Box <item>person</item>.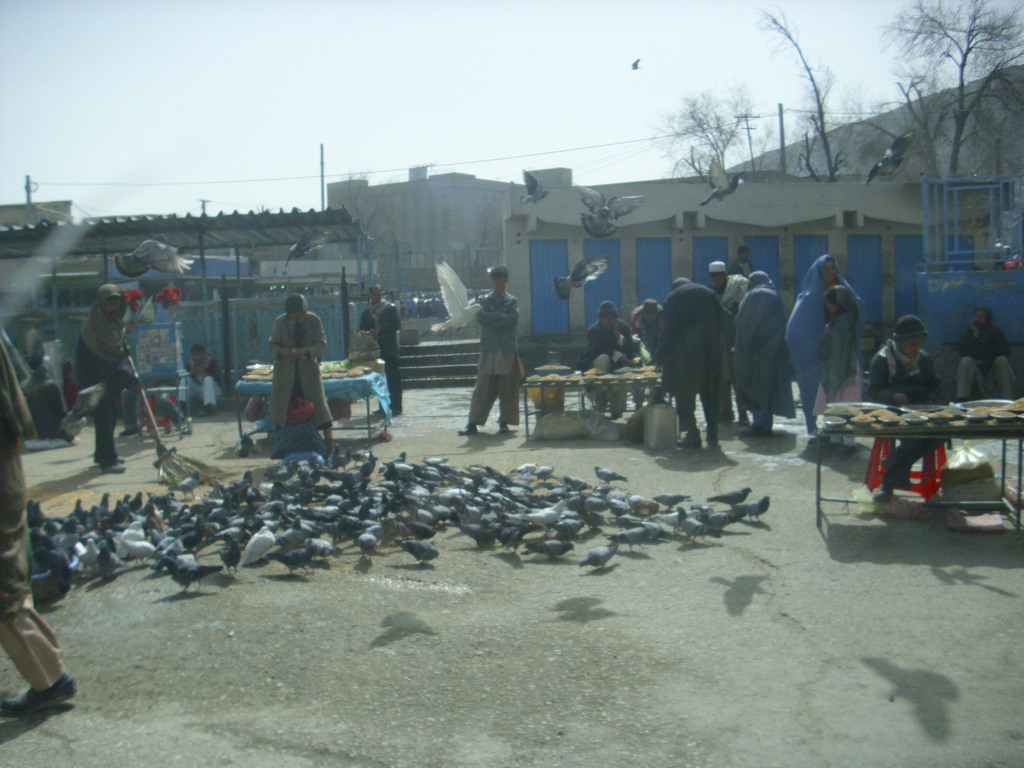
787:252:856:426.
